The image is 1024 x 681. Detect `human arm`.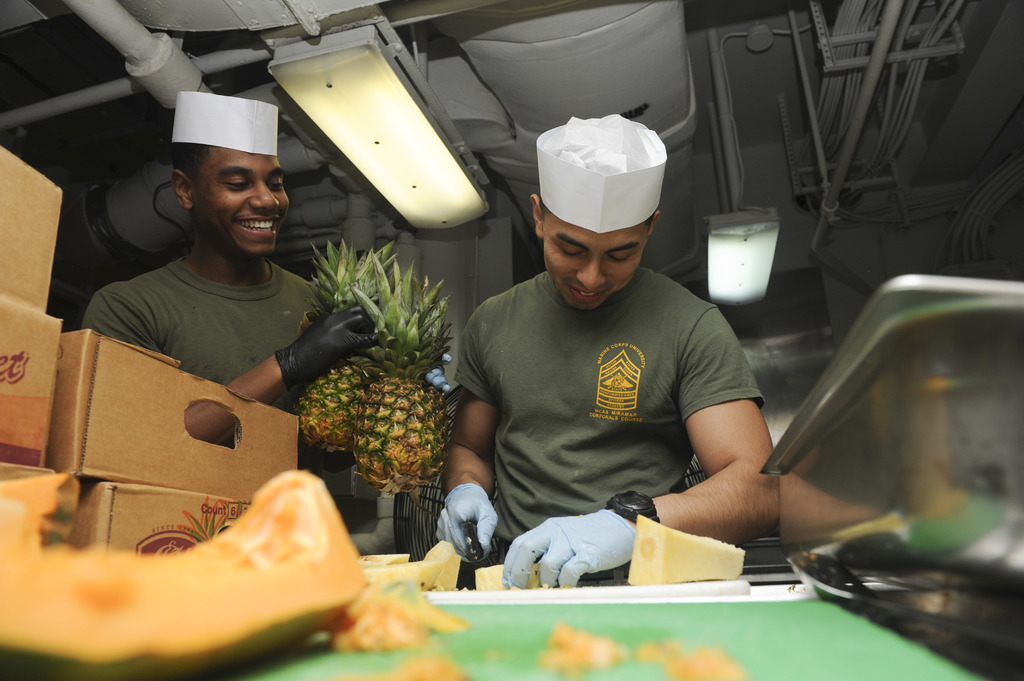
Detection: [629, 408, 801, 569].
